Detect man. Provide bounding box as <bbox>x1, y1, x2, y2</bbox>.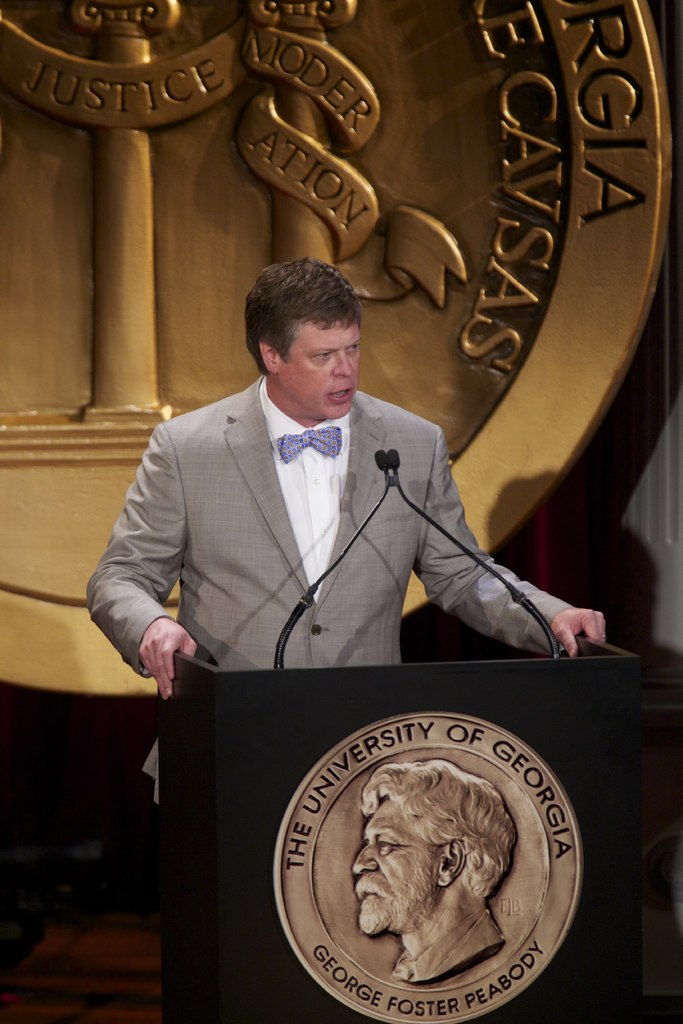
<bbox>133, 261, 569, 841</bbox>.
